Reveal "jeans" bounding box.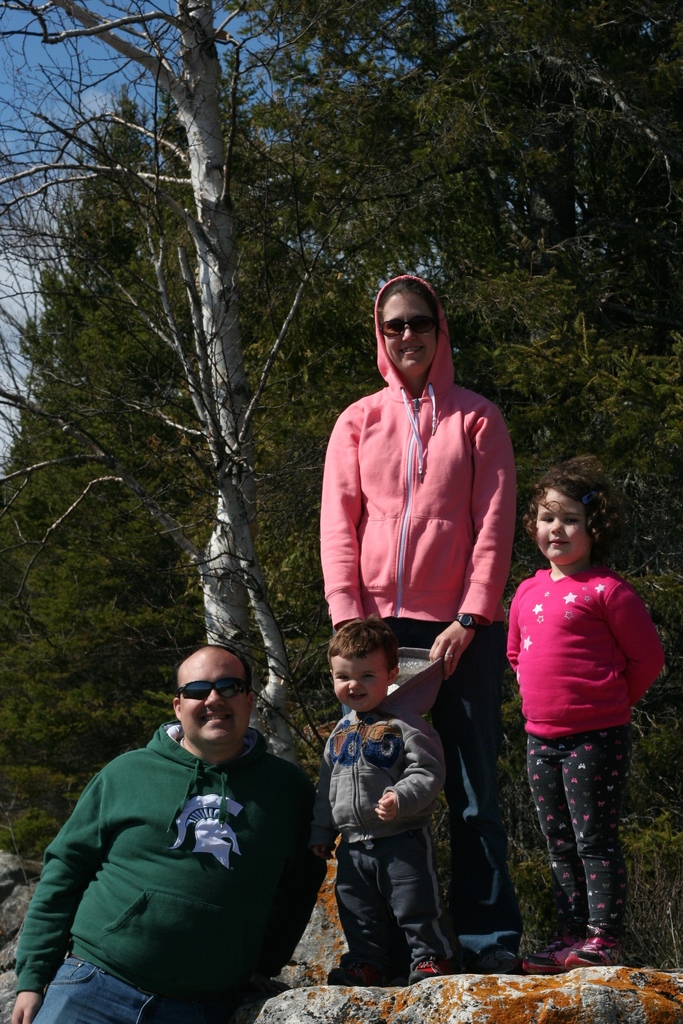
Revealed: rect(343, 627, 520, 979).
